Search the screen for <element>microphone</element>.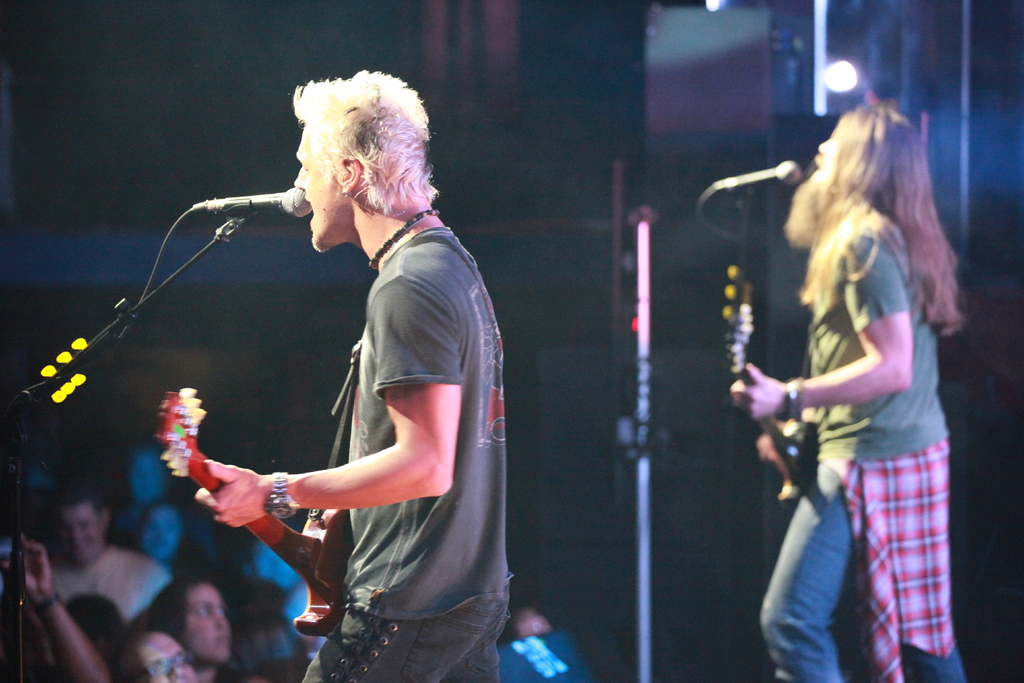
Found at (706,157,808,191).
